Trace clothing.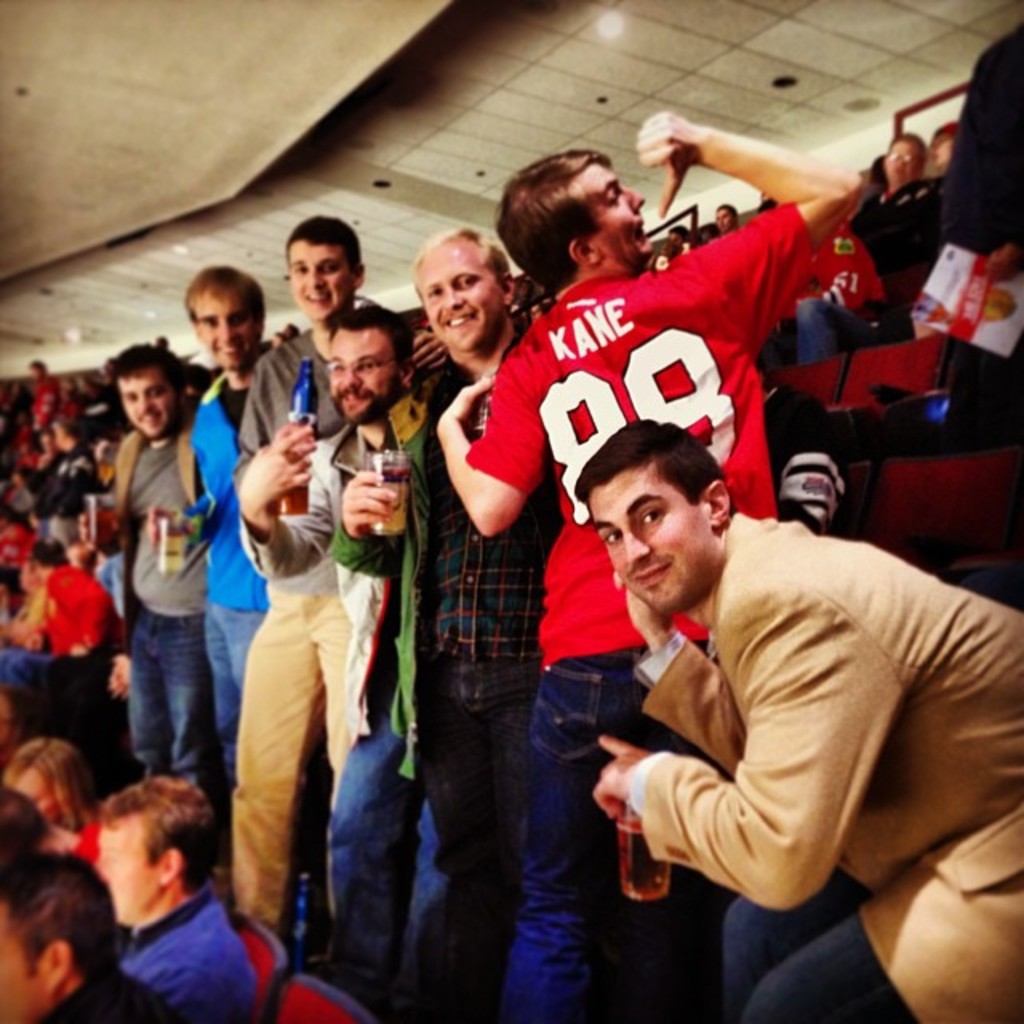
Traced to [left=922, top=19, right=1022, bottom=248].
